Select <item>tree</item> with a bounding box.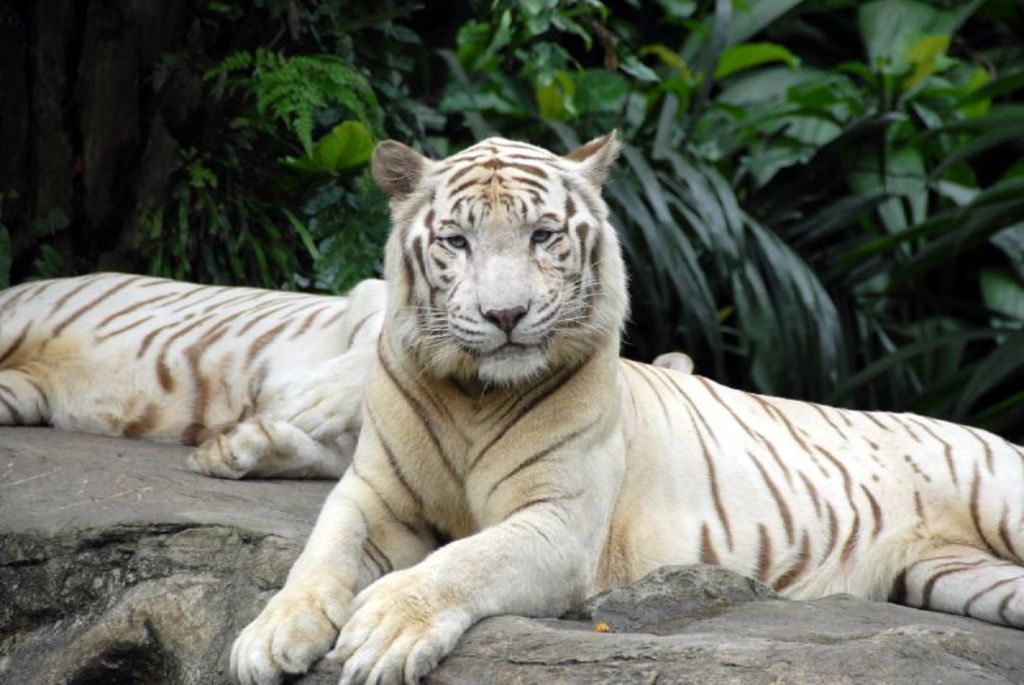
bbox(316, 0, 1023, 449).
